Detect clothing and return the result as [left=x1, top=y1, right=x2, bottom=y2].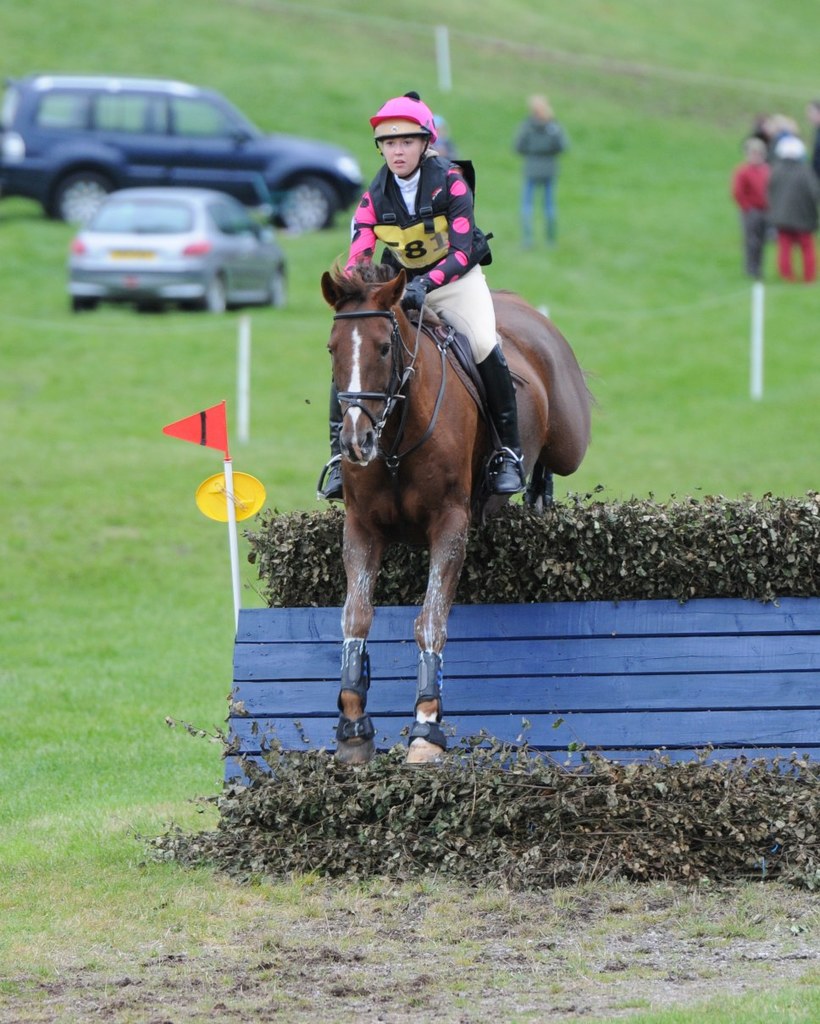
[left=730, top=154, right=771, bottom=281].
